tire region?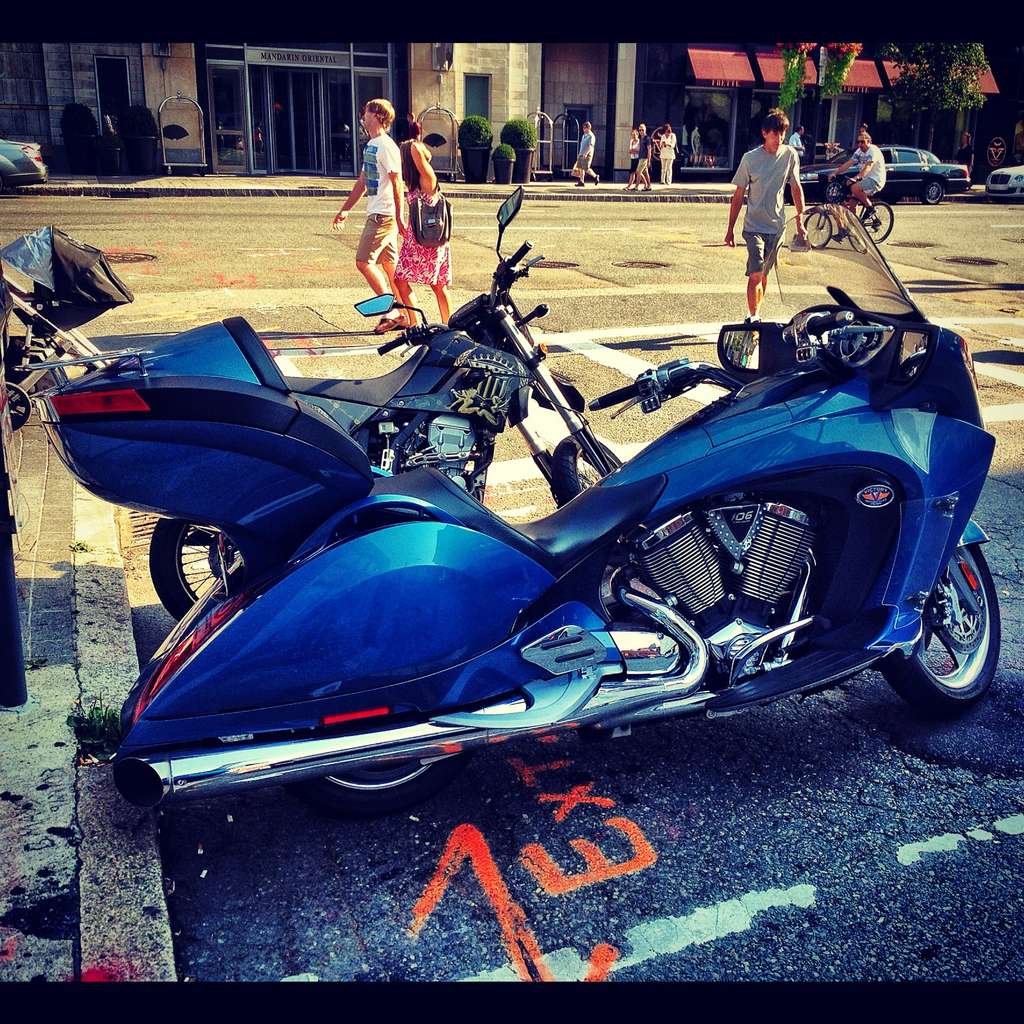
region(546, 426, 622, 509)
